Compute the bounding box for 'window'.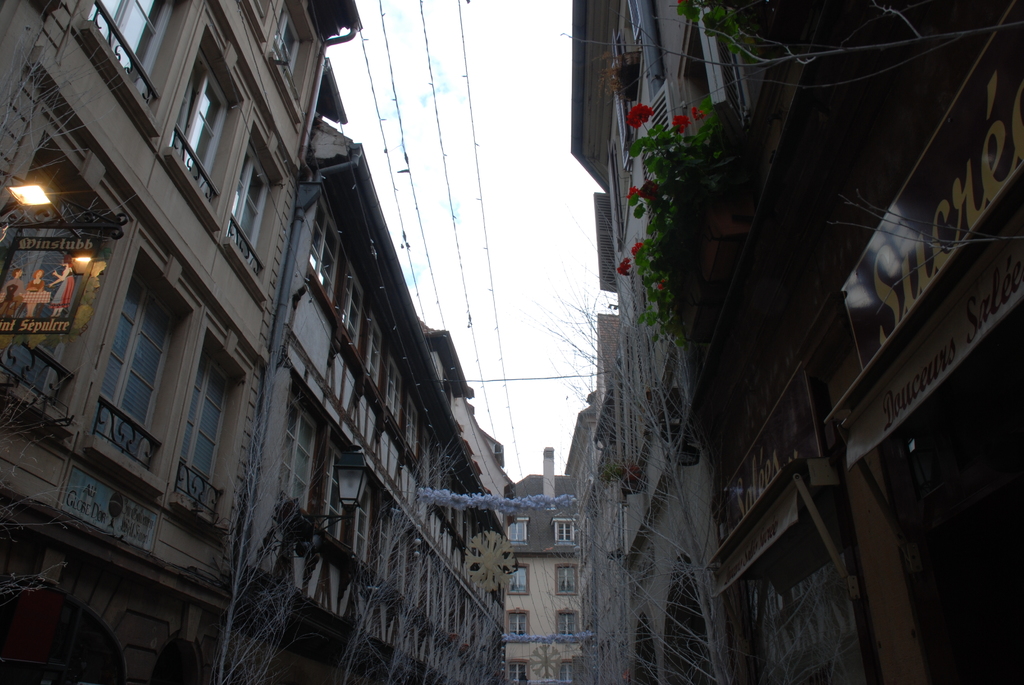
BBox(88, 0, 173, 100).
